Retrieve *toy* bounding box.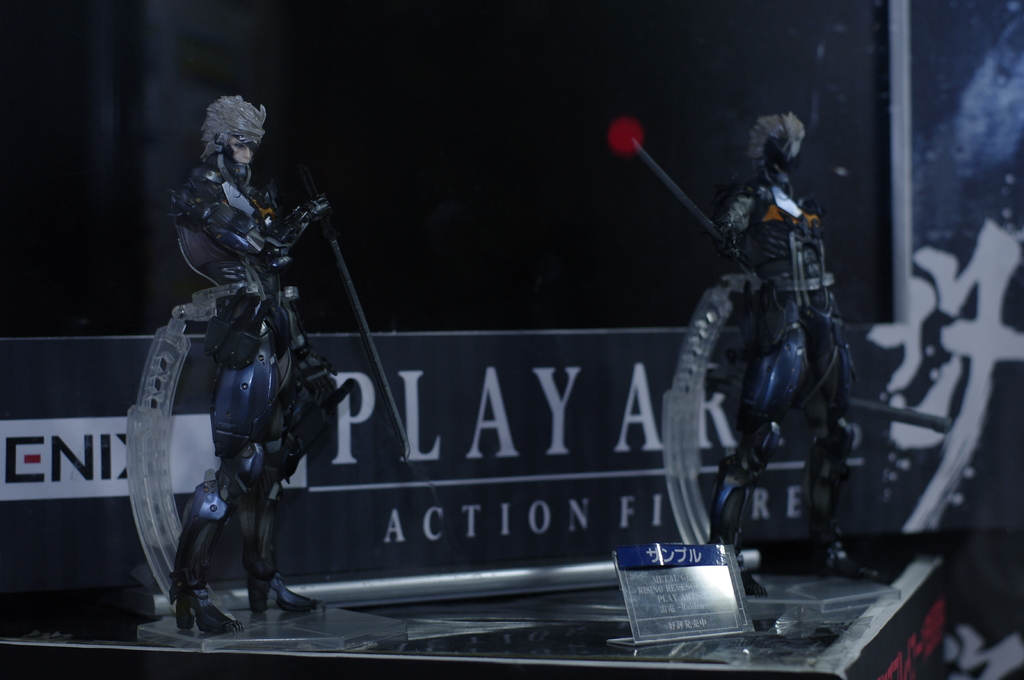
Bounding box: bbox=[120, 86, 403, 642].
